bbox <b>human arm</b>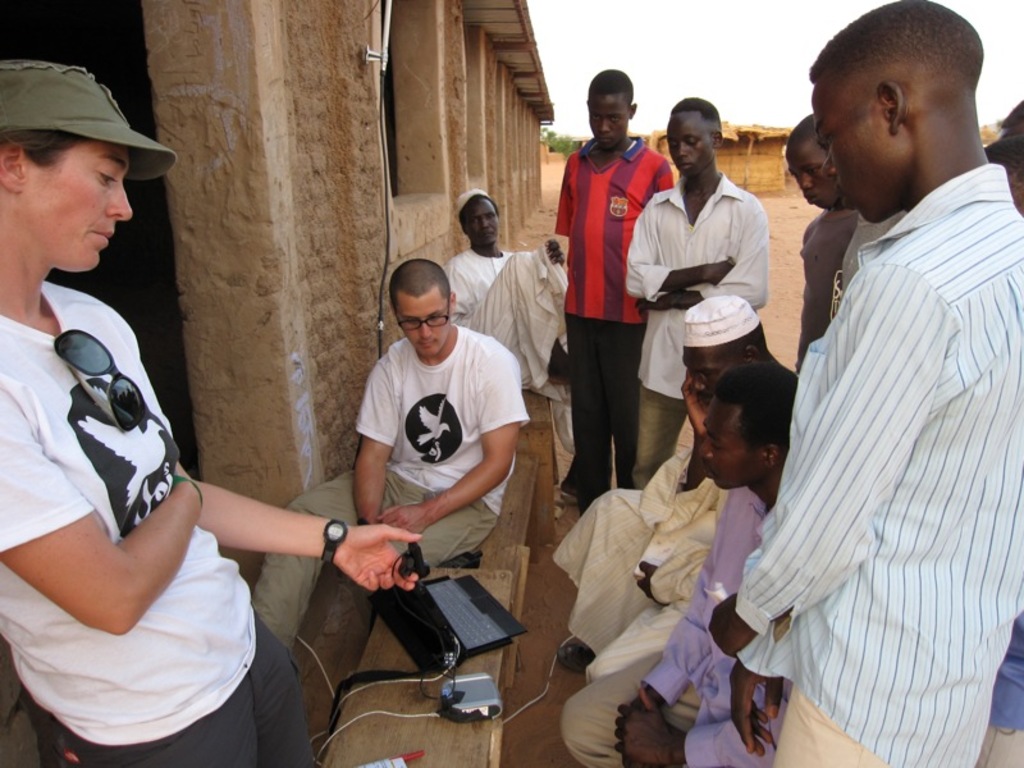
box(379, 346, 529, 538)
